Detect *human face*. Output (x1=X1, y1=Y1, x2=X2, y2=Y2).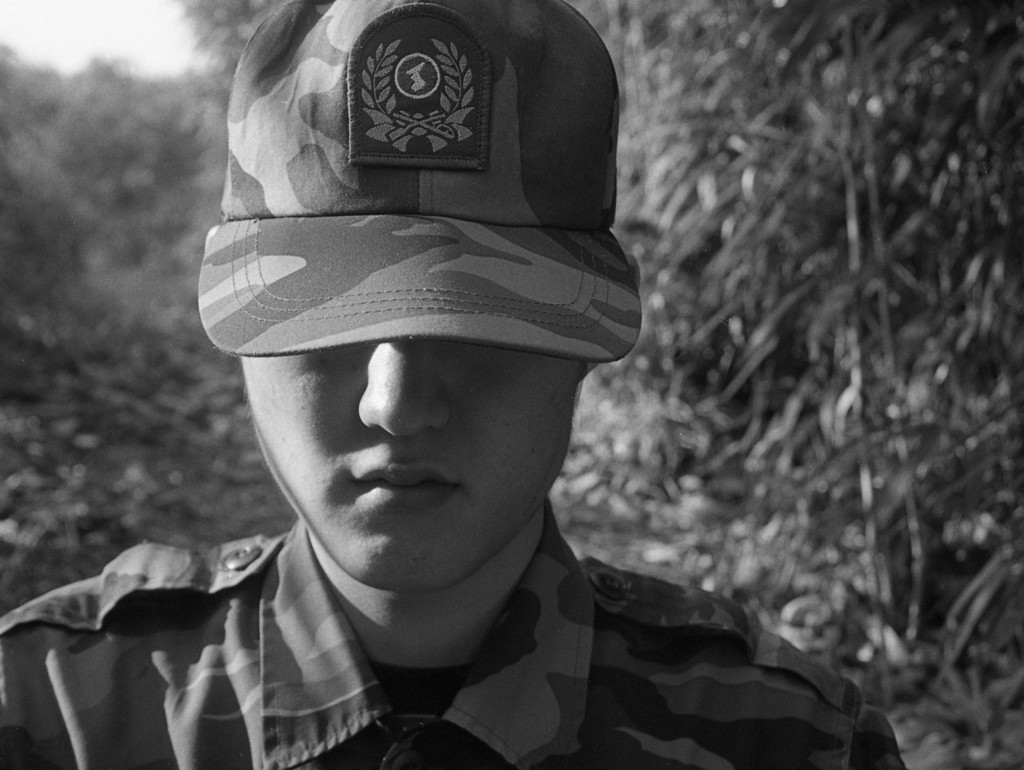
(x1=234, y1=338, x2=574, y2=588).
